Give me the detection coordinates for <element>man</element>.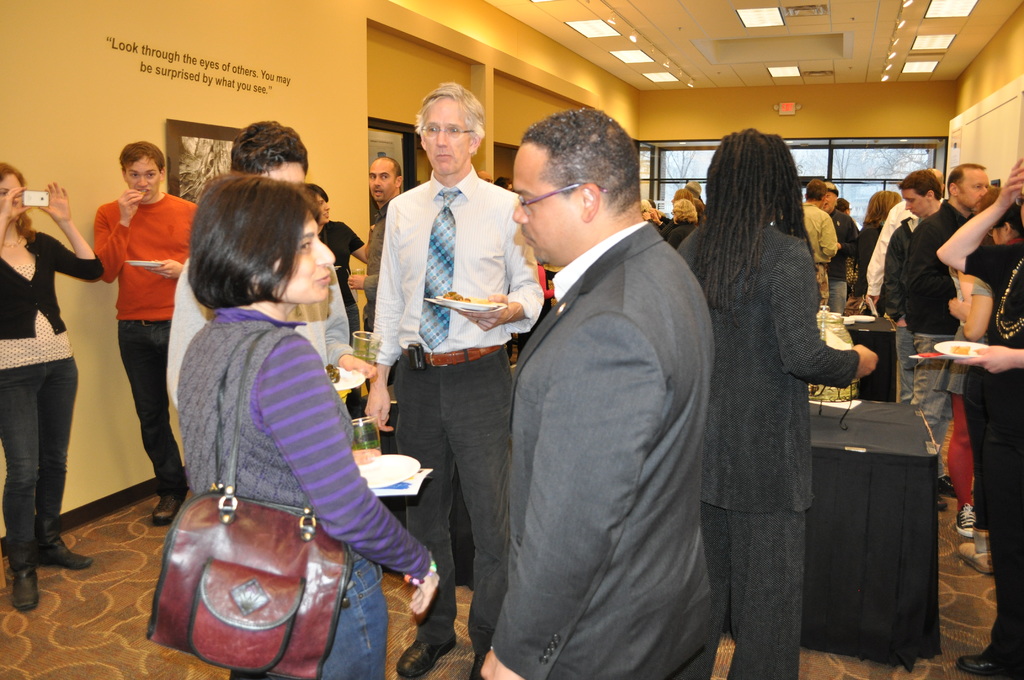
x1=308, y1=183, x2=380, y2=344.
